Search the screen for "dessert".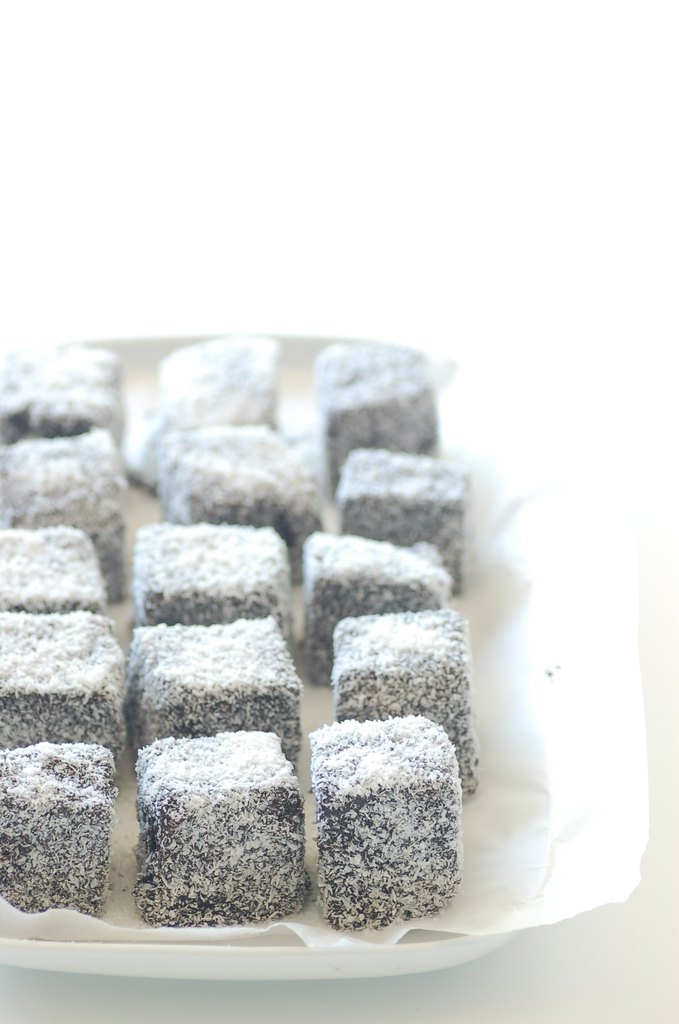
Found at crop(332, 608, 476, 794).
